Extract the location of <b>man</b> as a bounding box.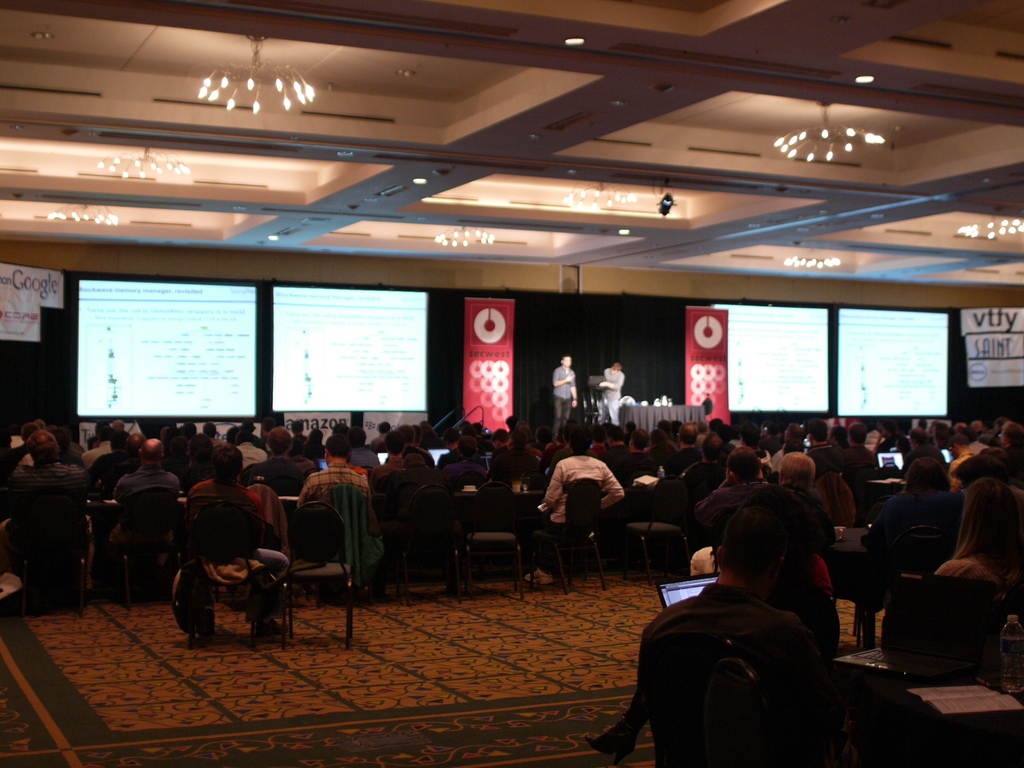
835, 422, 878, 490.
